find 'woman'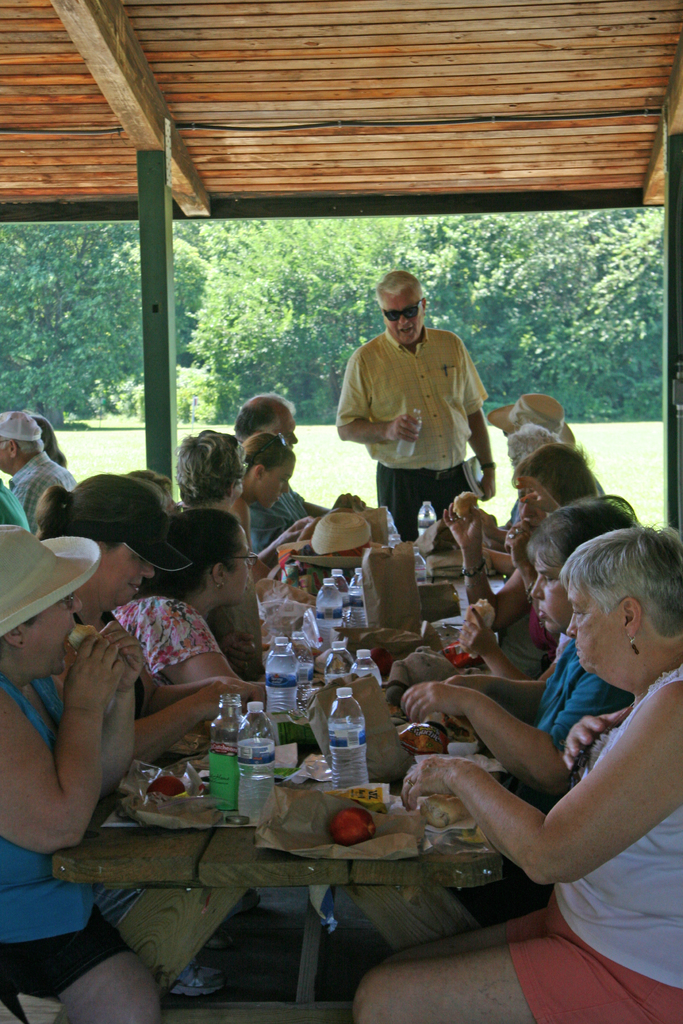
box(22, 468, 260, 795)
